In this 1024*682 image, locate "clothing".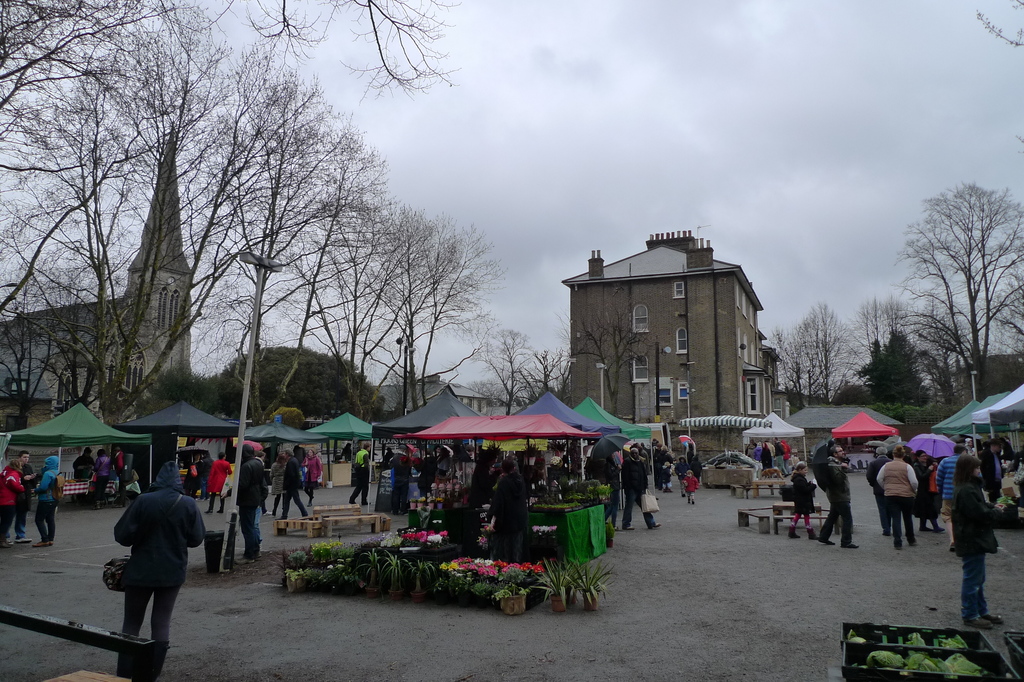
Bounding box: box=[874, 446, 925, 542].
